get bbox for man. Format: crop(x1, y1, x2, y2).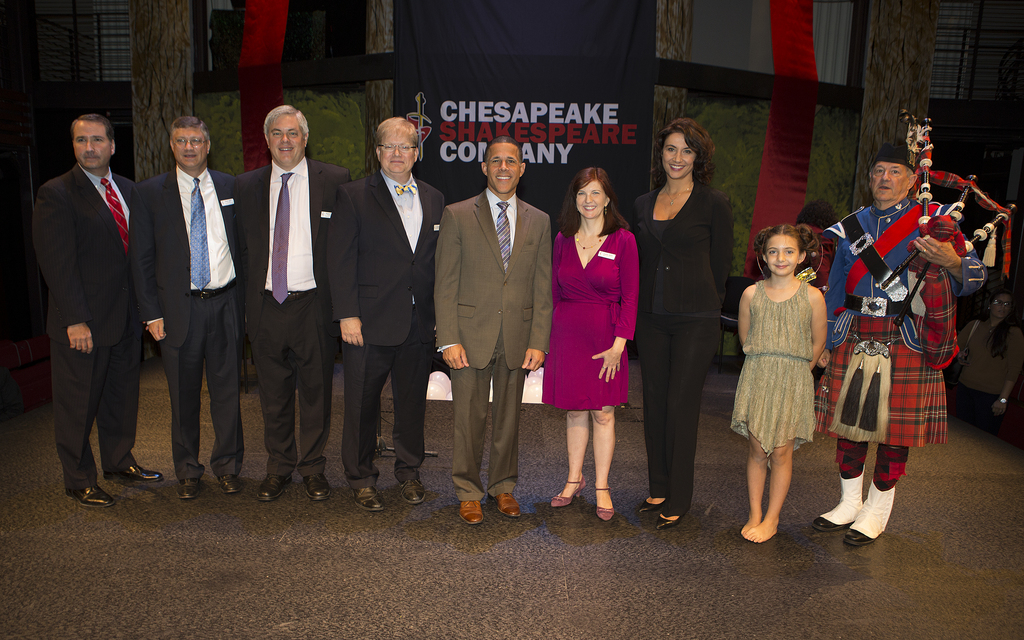
crop(815, 136, 986, 550).
